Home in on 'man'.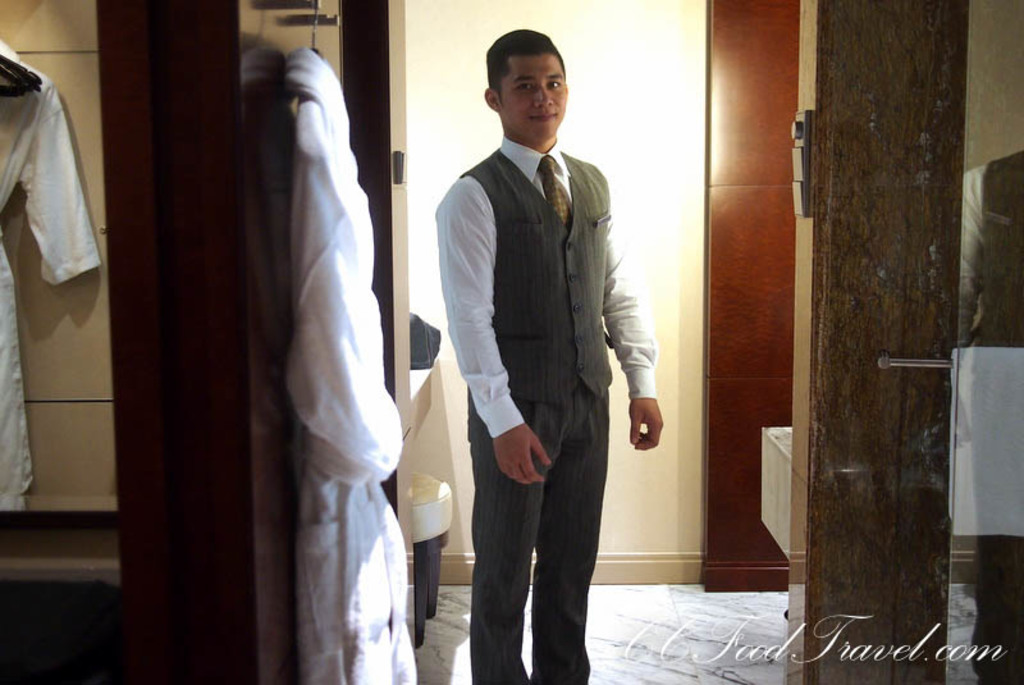
Homed in at <box>422,13,653,684</box>.
